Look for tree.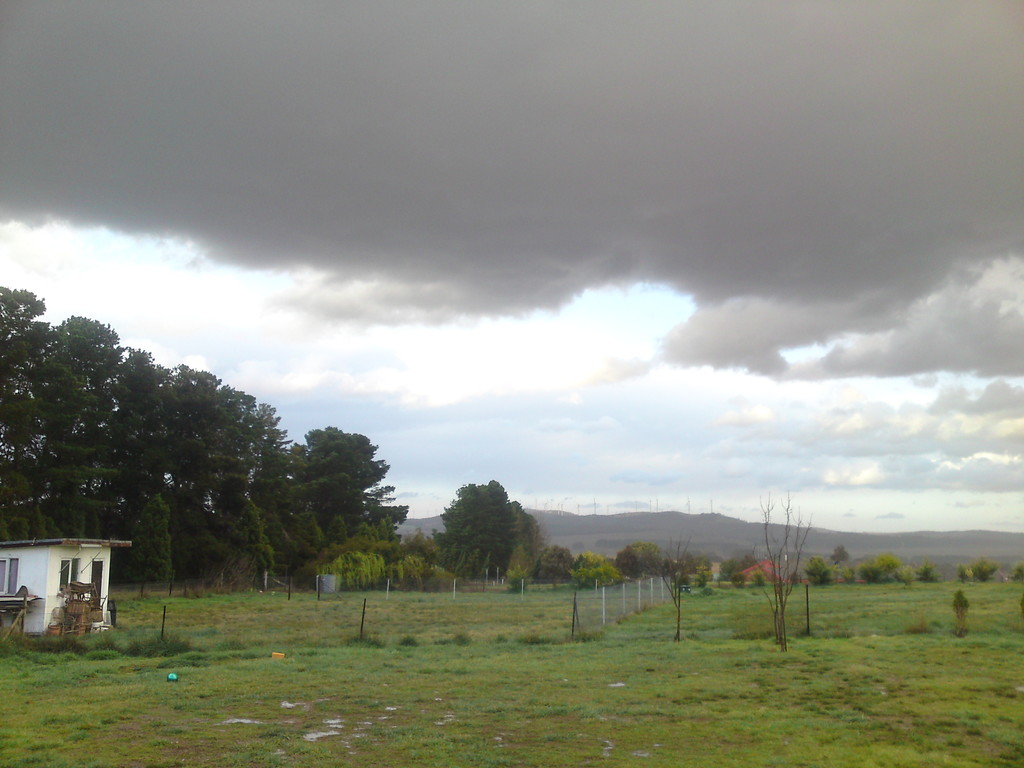
Found: {"x1": 964, "y1": 556, "x2": 996, "y2": 585}.
